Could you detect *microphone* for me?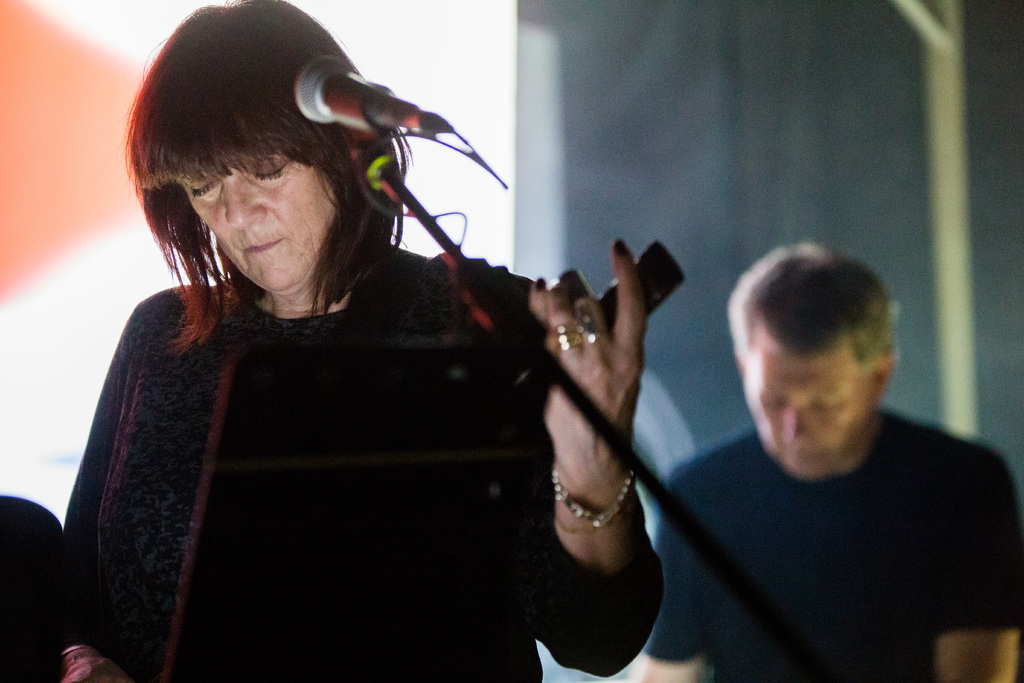
Detection result: (x1=287, y1=51, x2=420, y2=132).
